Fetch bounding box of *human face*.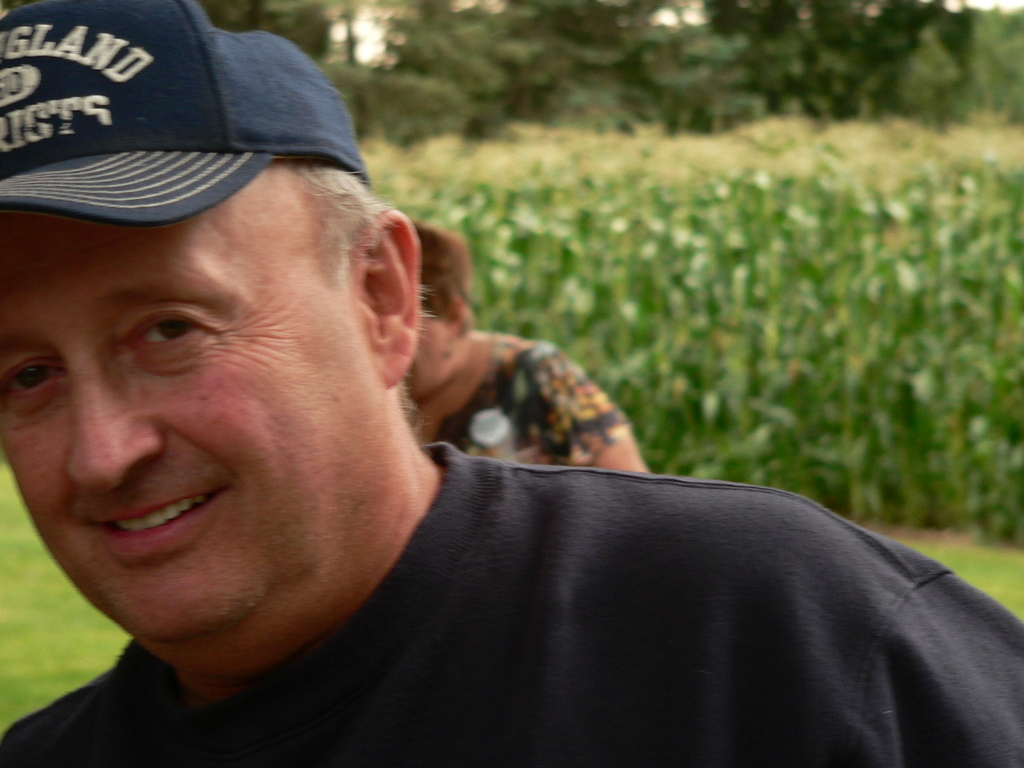
Bbox: box=[403, 321, 452, 397].
